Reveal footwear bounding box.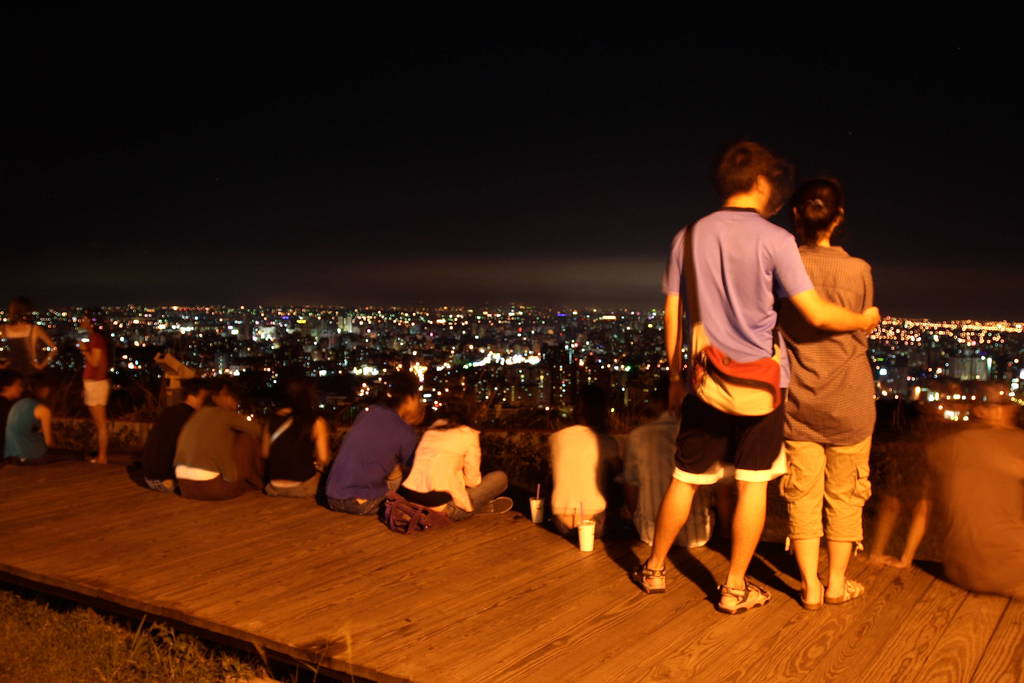
Revealed: (800, 589, 821, 613).
